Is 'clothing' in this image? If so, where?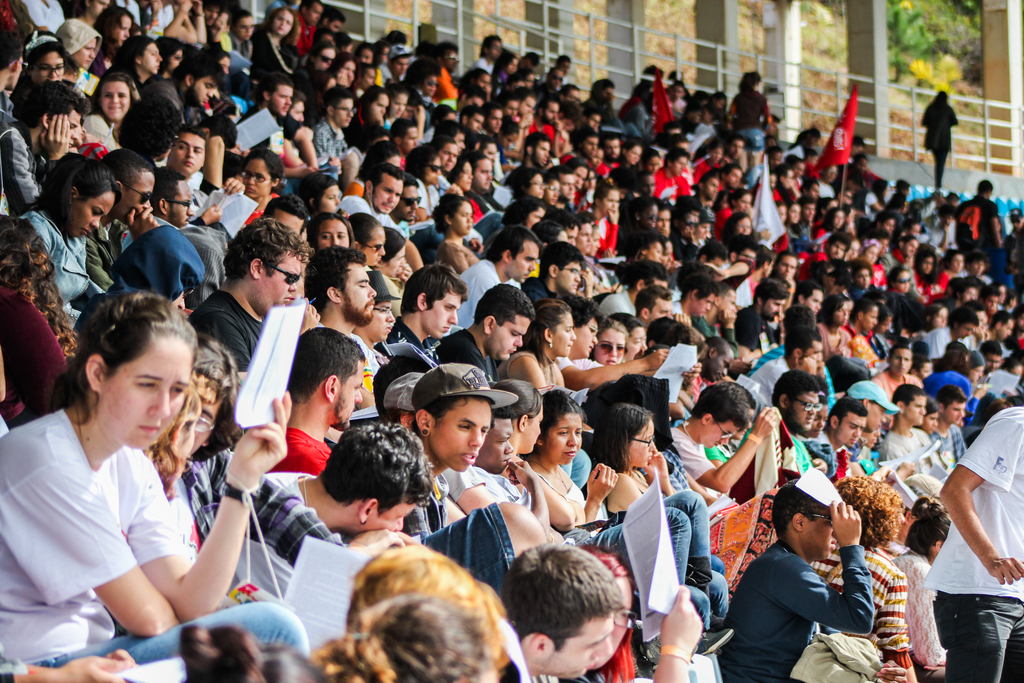
Yes, at crop(371, 319, 443, 368).
